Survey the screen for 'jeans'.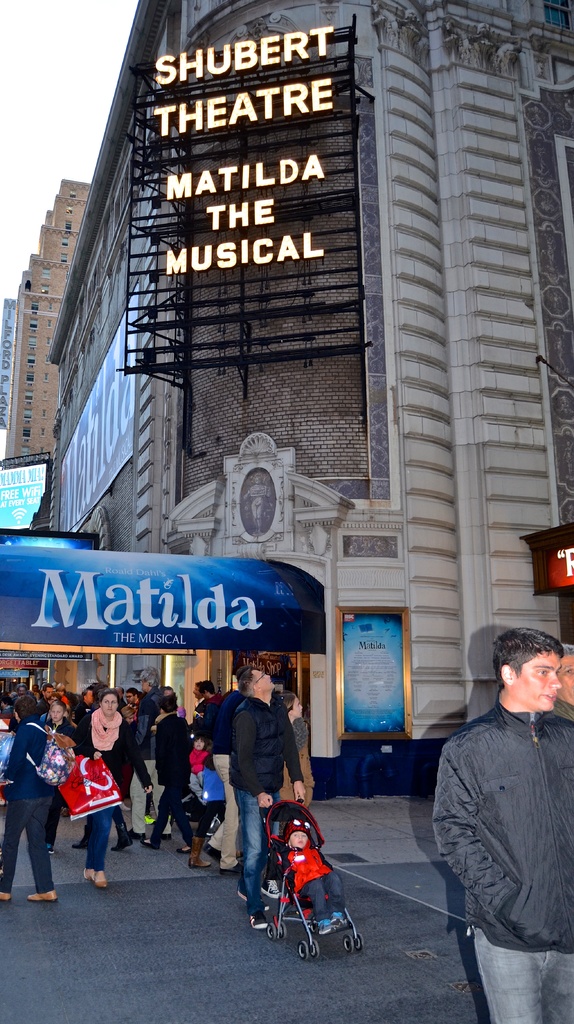
Survey found: [x1=484, y1=937, x2=558, y2=1021].
